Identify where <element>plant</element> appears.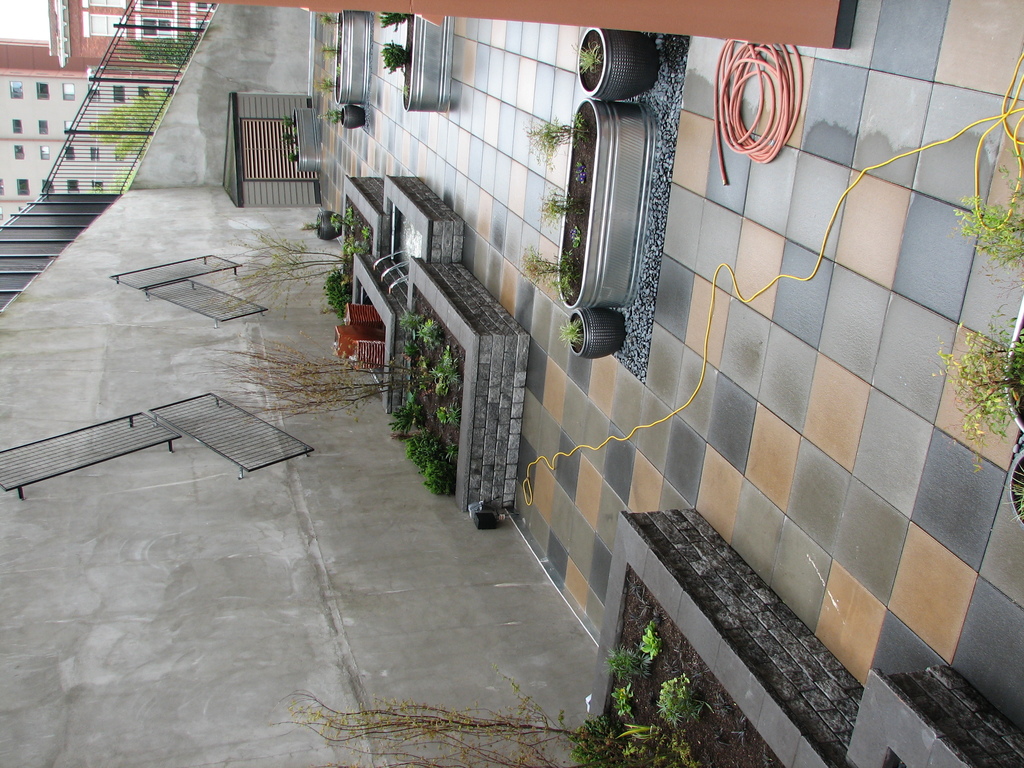
Appears at [389,316,426,342].
